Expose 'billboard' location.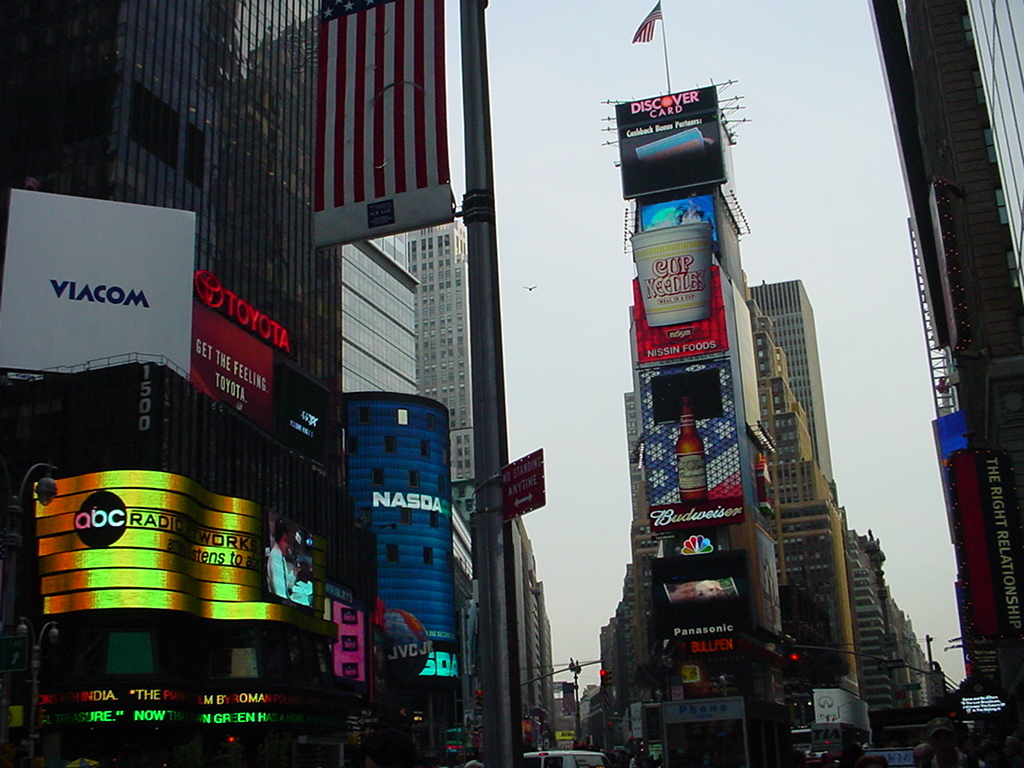
Exposed at region(638, 194, 718, 242).
